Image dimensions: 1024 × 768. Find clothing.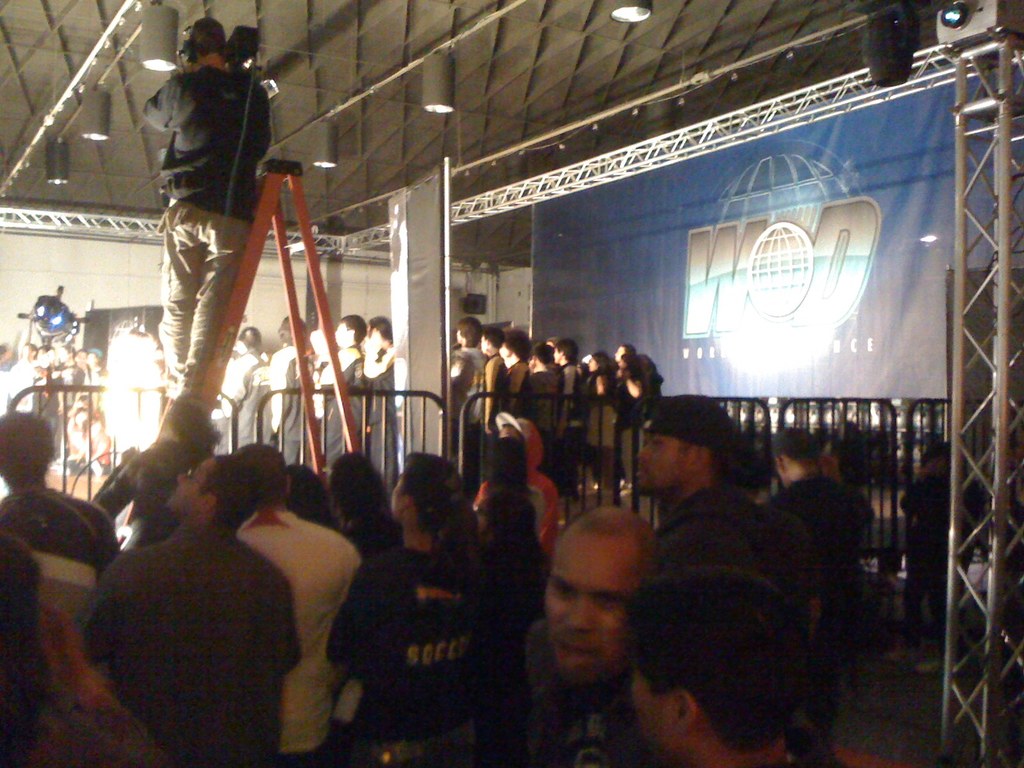
crop(615, 375, 665, 507).
